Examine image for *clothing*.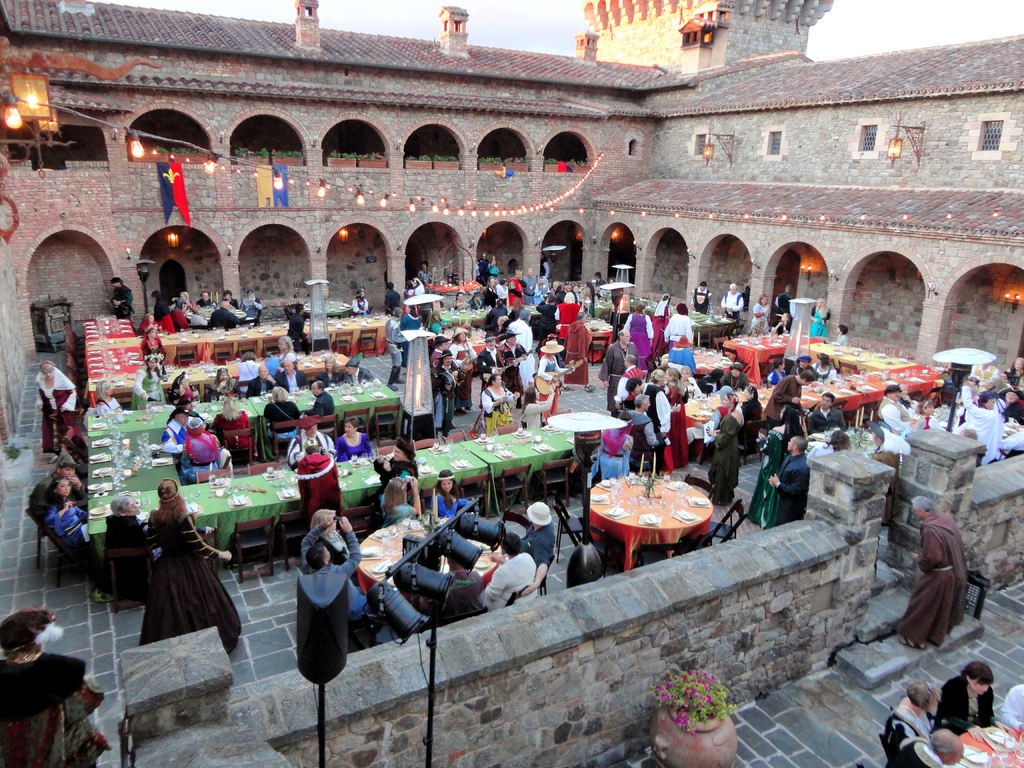
Examination result: BBox(303, 533, 365, 611).
